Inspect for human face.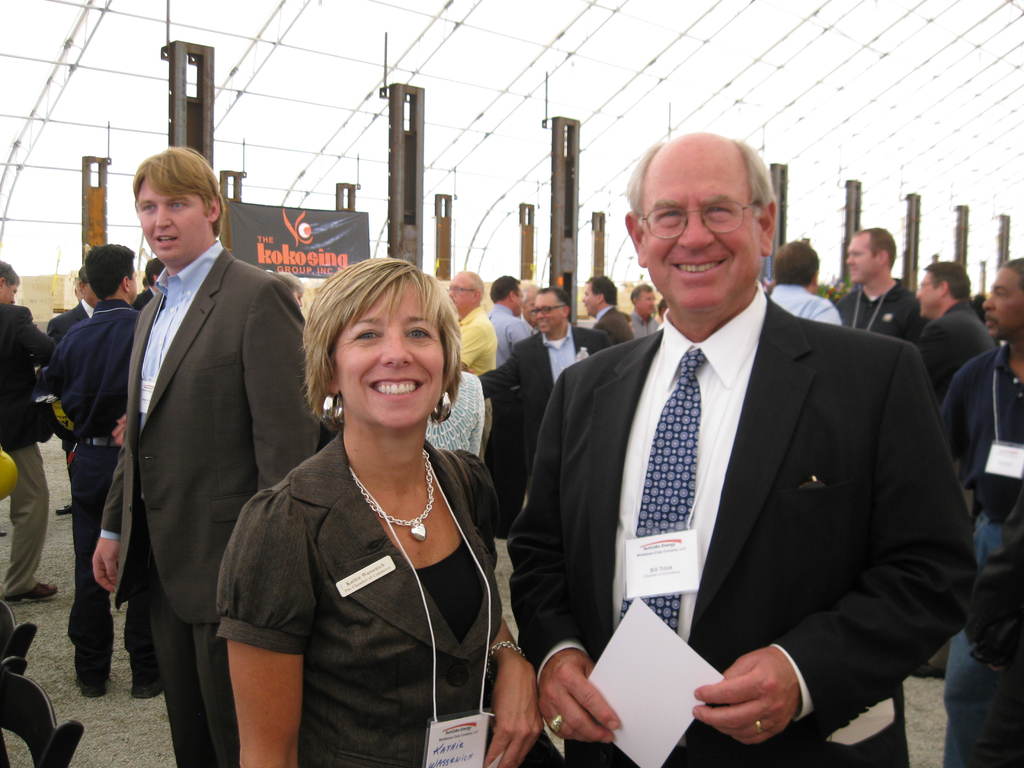
Inspection: 848/229/874/287.
